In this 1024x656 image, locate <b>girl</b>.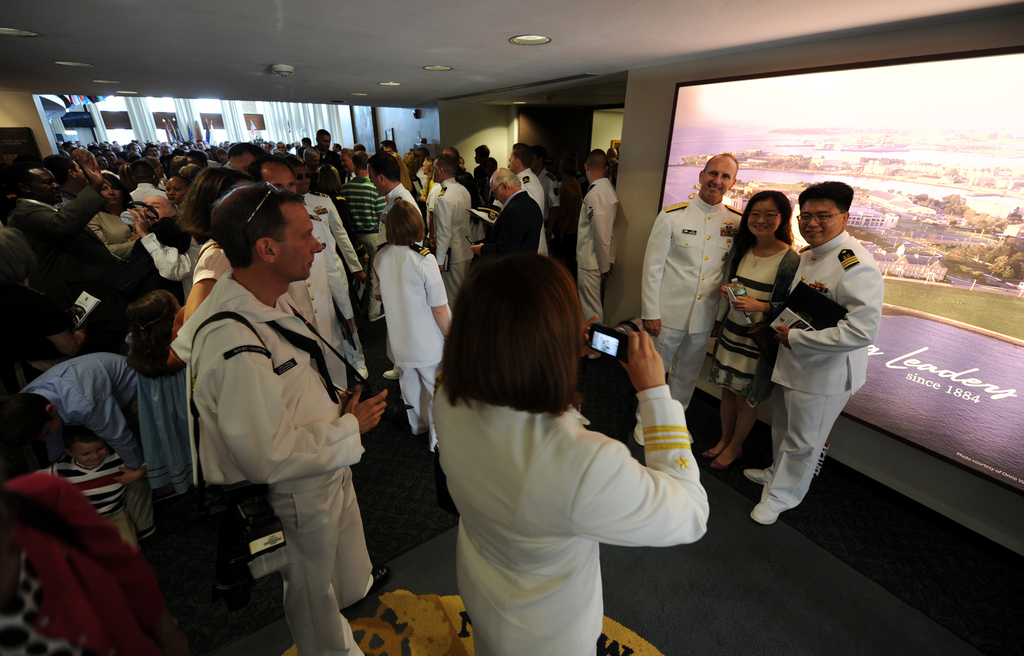
Bounding box: rect(124, 290, 188, 495).
